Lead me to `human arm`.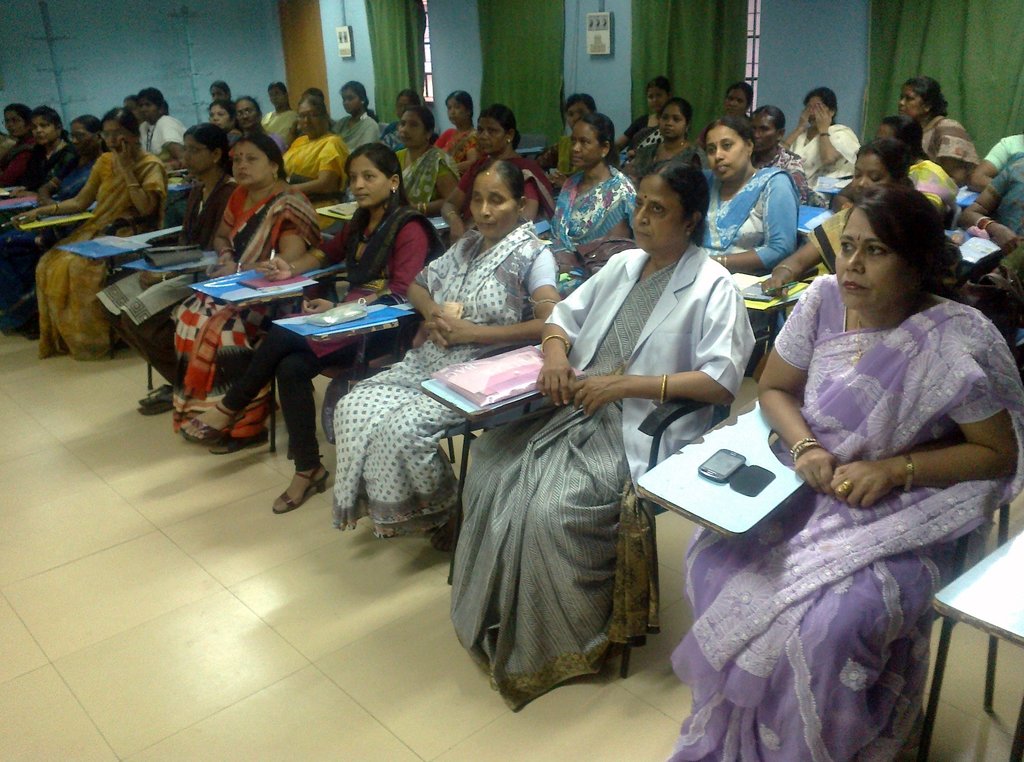
Lead to (438,163,469,240).
